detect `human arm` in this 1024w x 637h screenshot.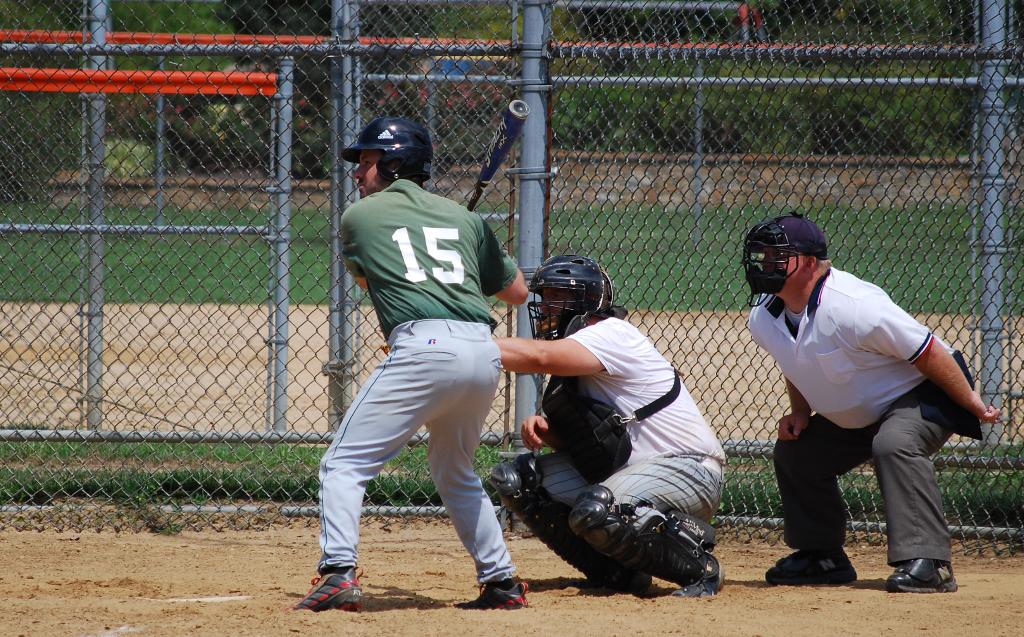
Detection: crop(495, 323, 636, 382).
